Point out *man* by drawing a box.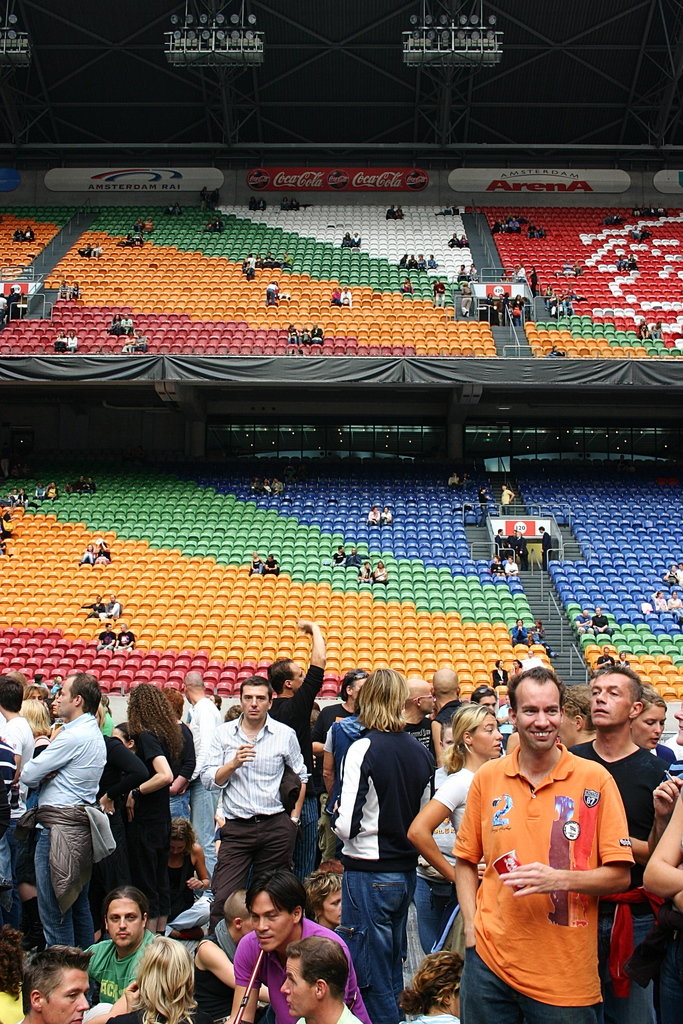
(x1=111, y1=619, x2=139, y2=655).
